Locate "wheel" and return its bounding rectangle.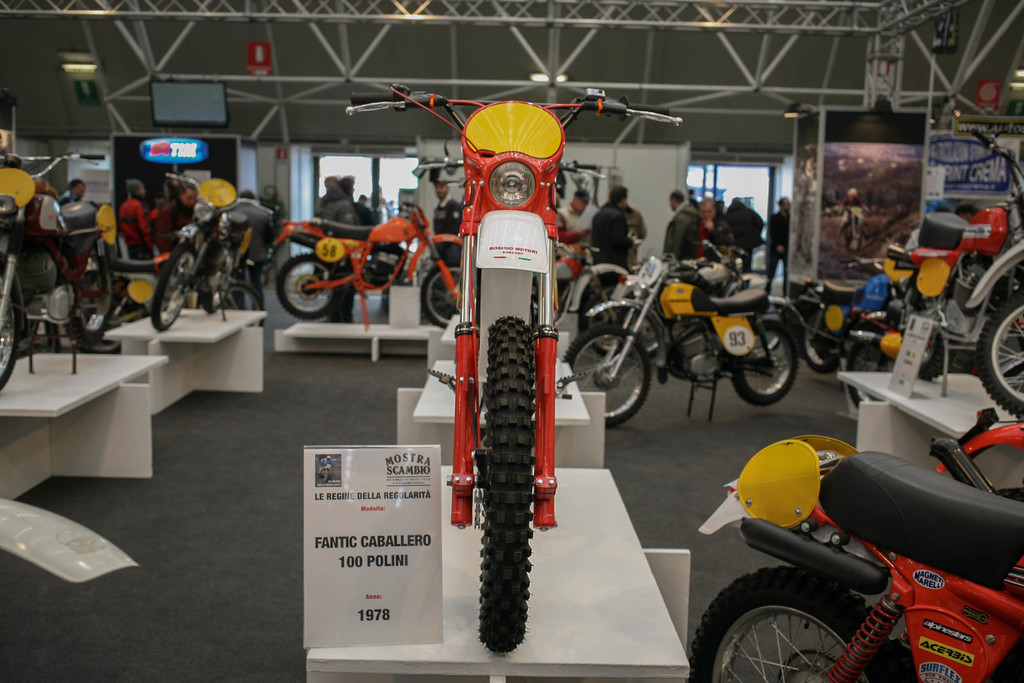
[274, 252, 337, 321].
